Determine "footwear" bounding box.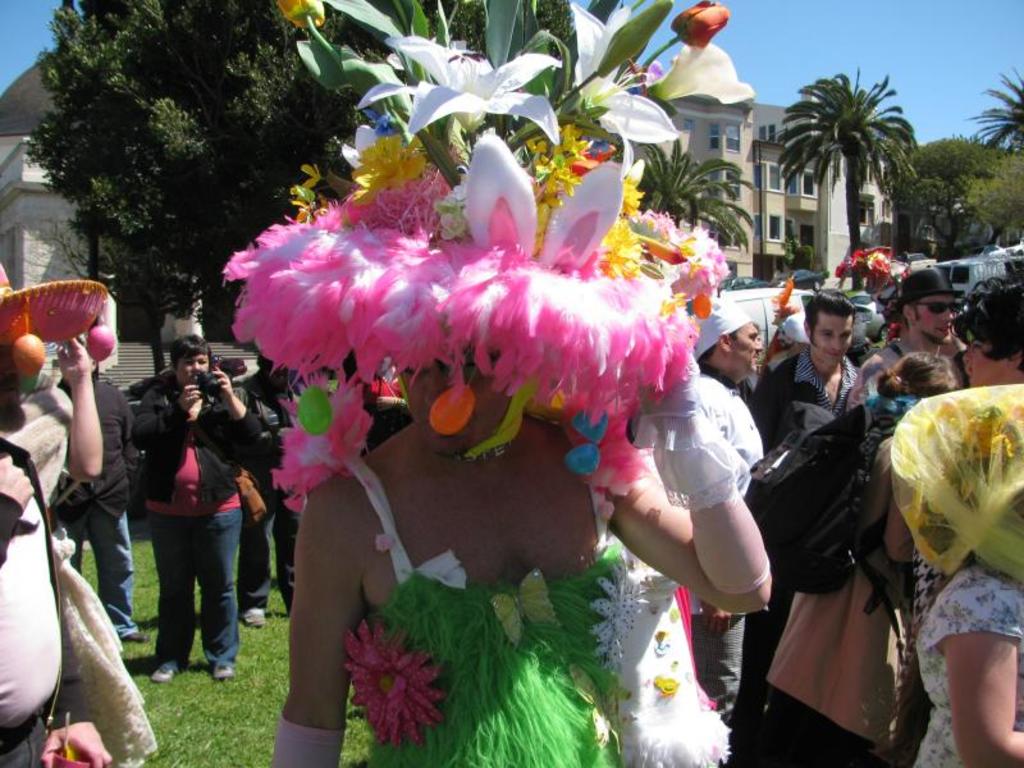
Determined: <region>116, 618, 148, 650</region>.
